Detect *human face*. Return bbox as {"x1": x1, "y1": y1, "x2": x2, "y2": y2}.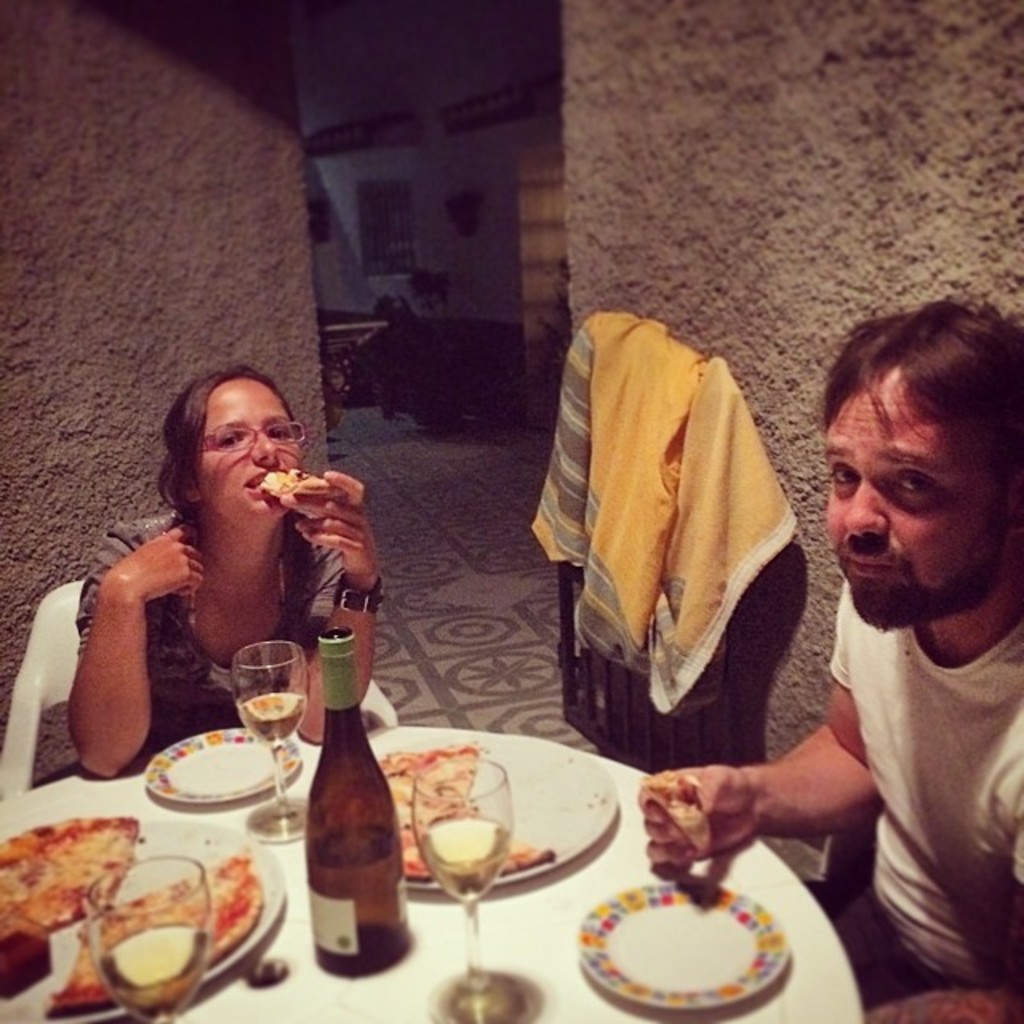
{"x1": 816, "y1": 384, "x2": 998, "y2": 624}.
